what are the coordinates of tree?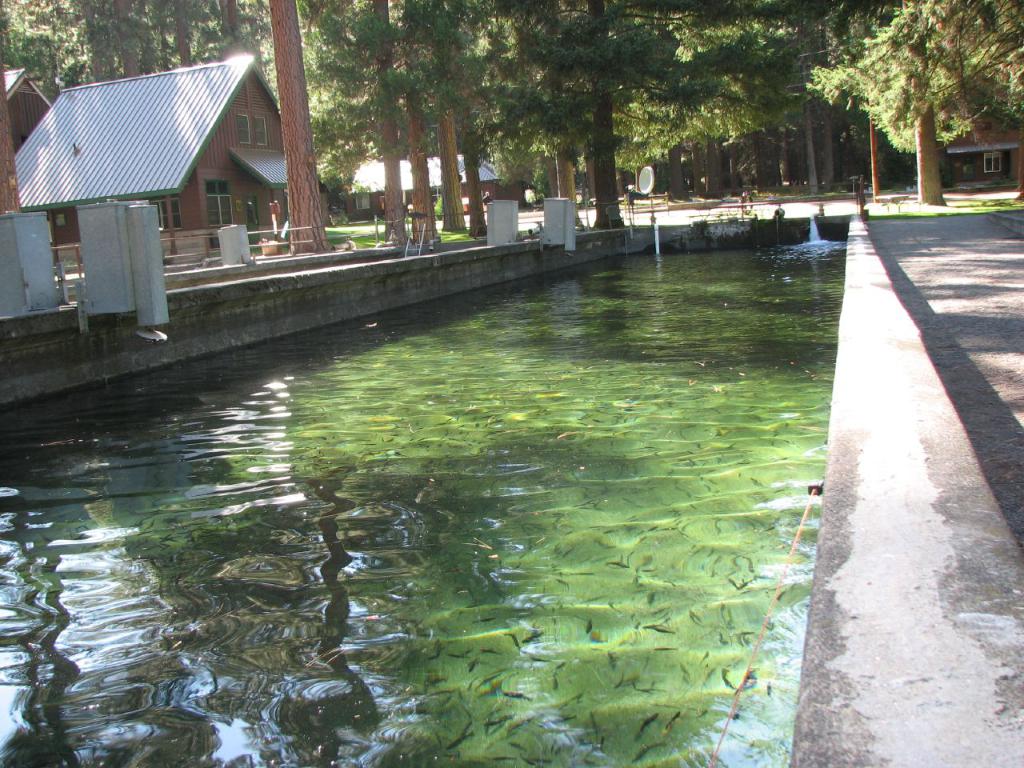
{"x1": 808, "y1": 0, "x2": 1023, "y2": 222}.
